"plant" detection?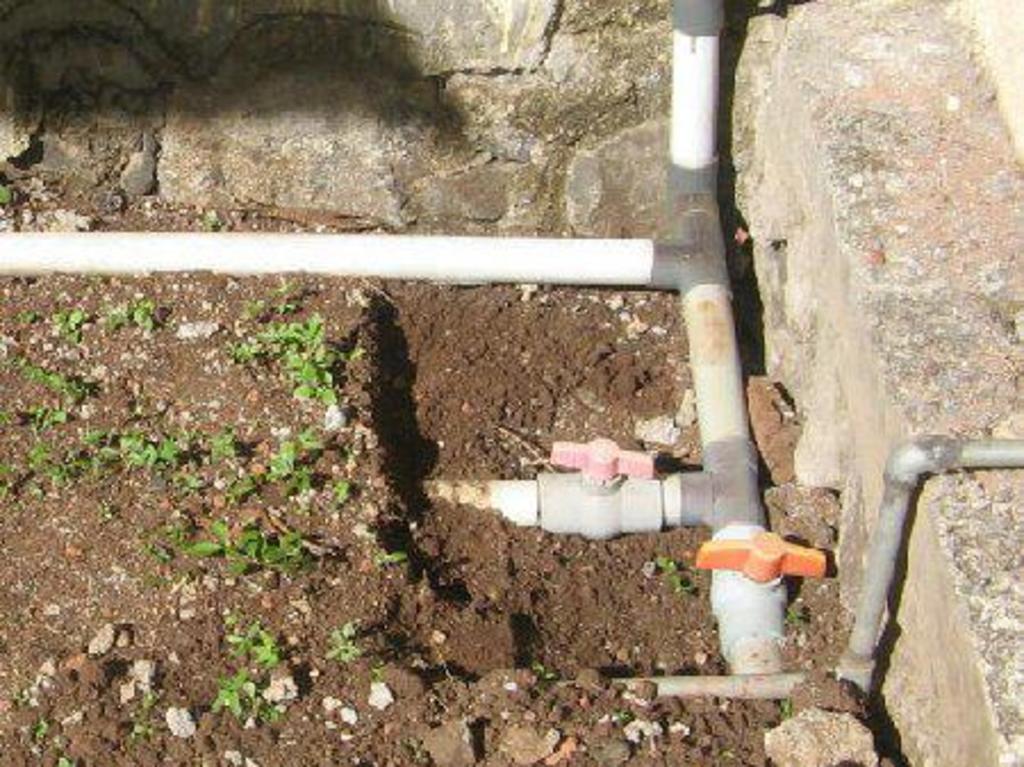
region(321, 621, 355, 662)
